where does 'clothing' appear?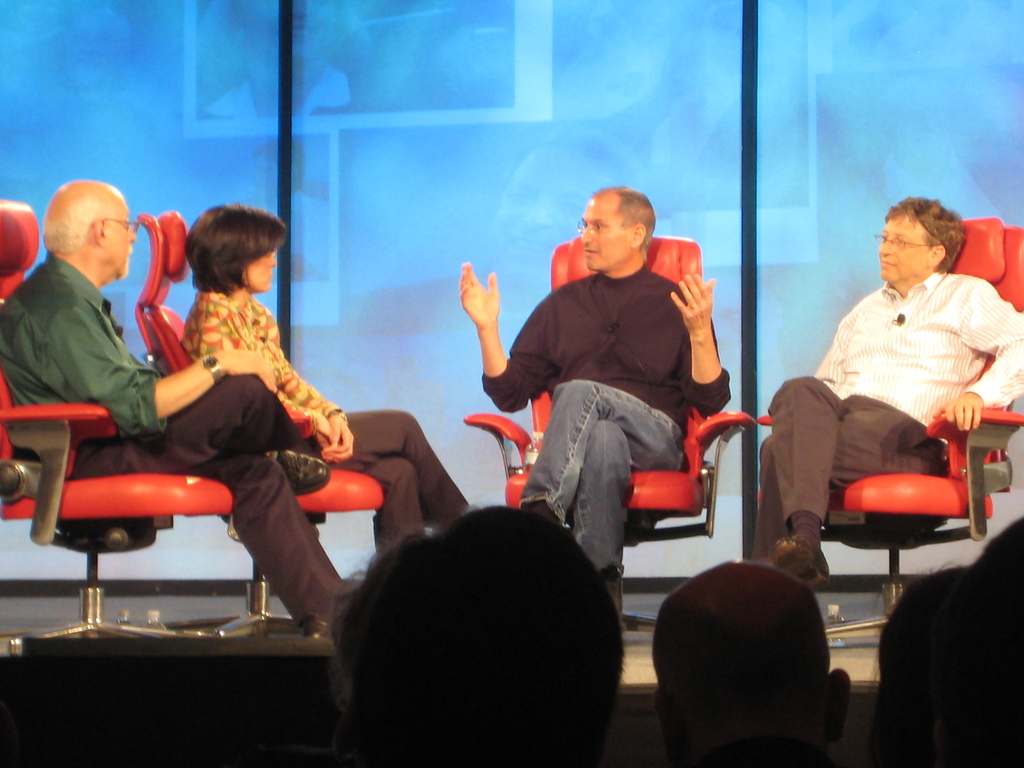
Appears at left=189, top=301, right=476, bottom=554.
